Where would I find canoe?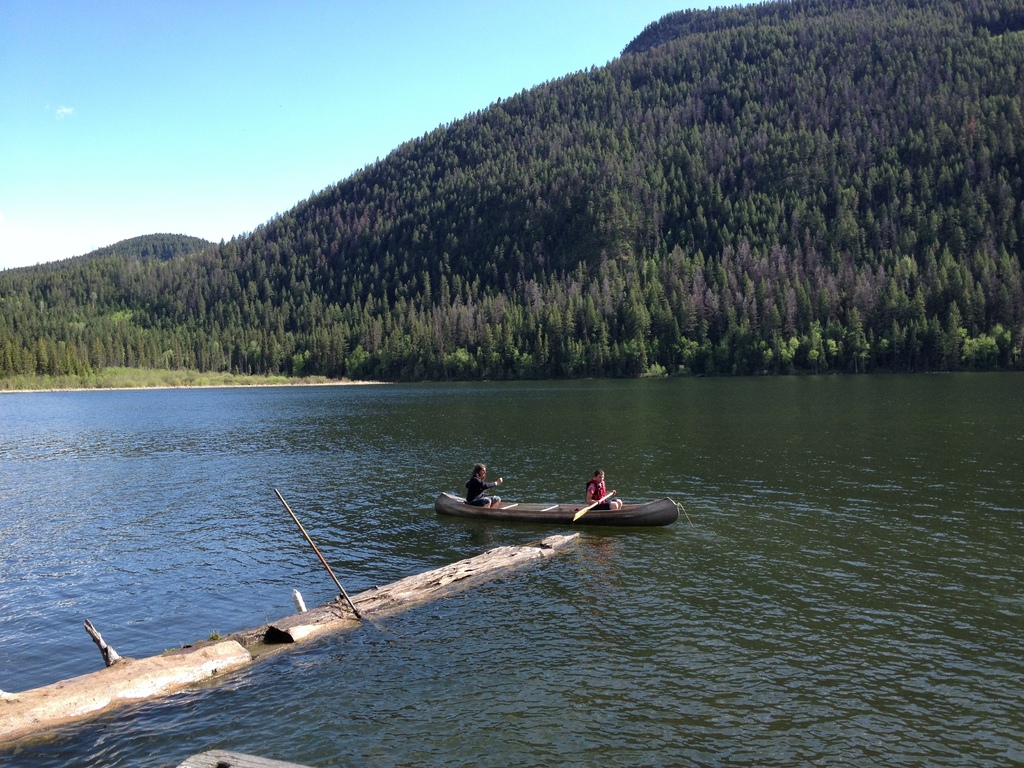
At BBox(430, 496, 671, 525).
